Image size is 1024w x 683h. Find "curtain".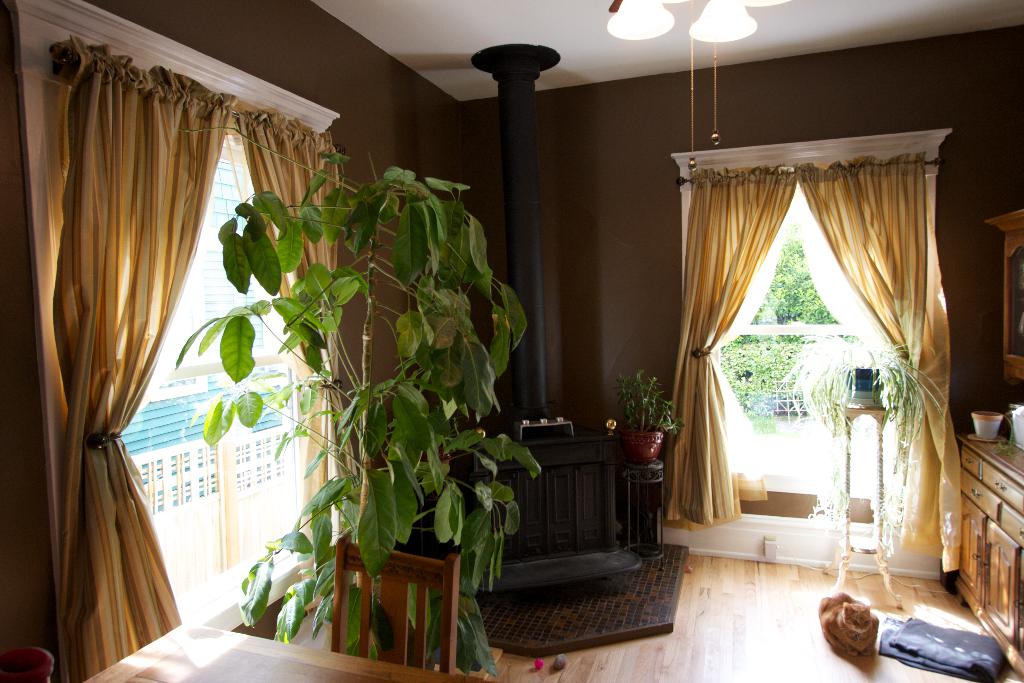
pyautogui.locateOnScreen(230, 110, 356, 539).
